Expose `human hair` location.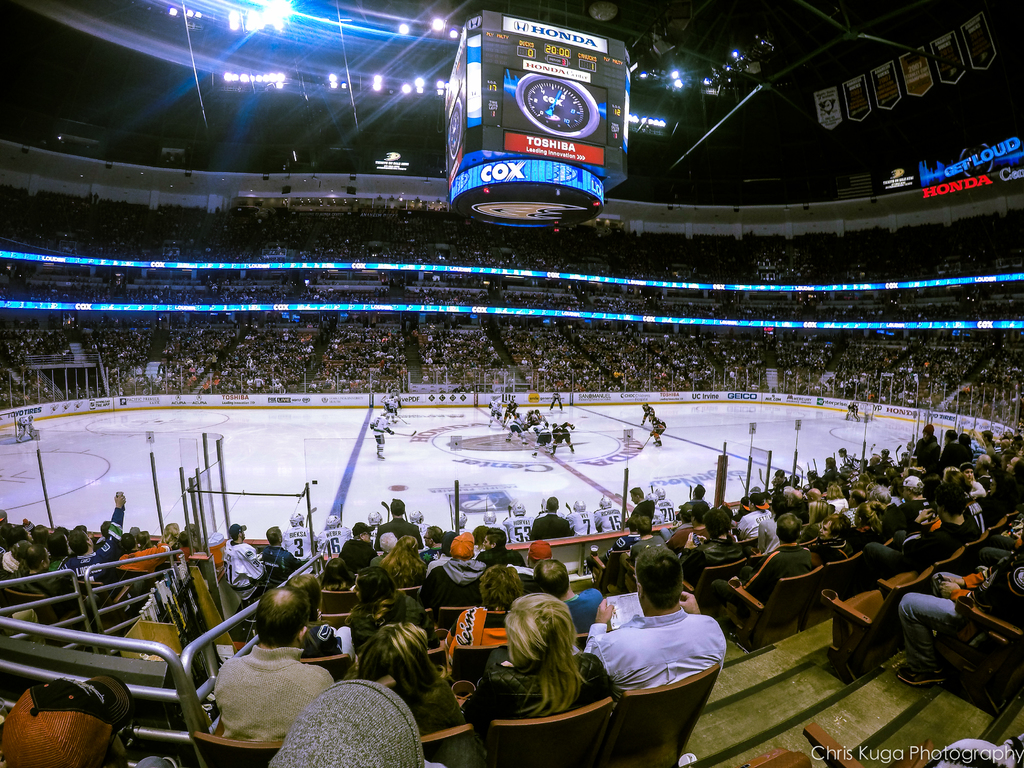
Exposed at box(639, 515, 652, 535).
